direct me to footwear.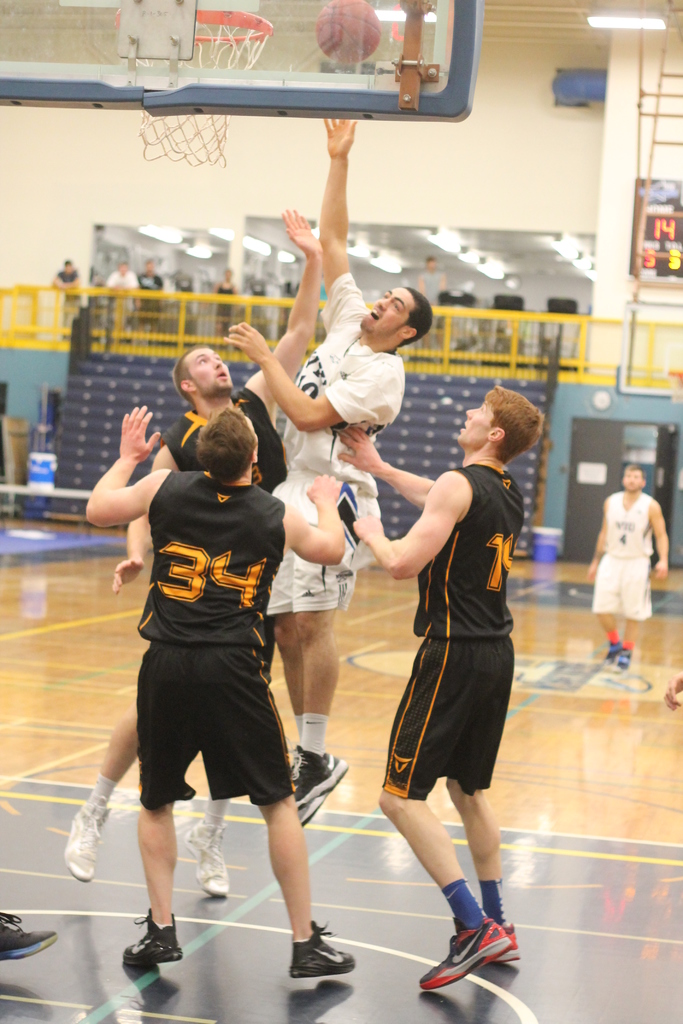
Direction: box(614, 638, 633, 668).
